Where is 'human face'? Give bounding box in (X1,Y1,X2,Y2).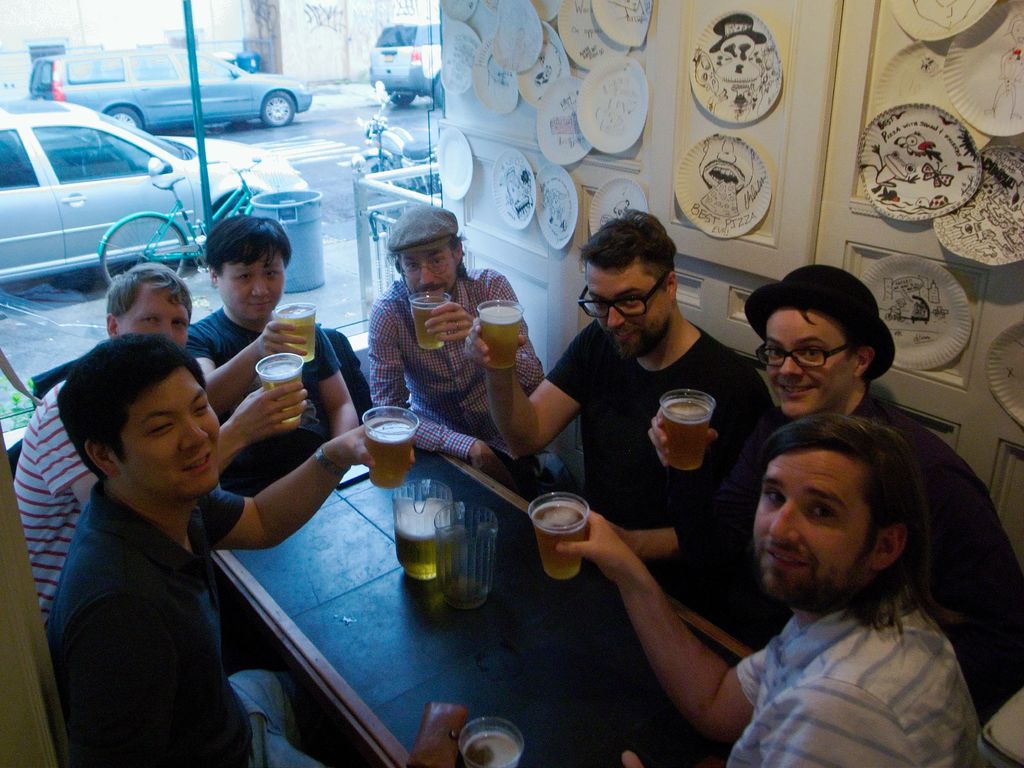
(122,288,189,347).
